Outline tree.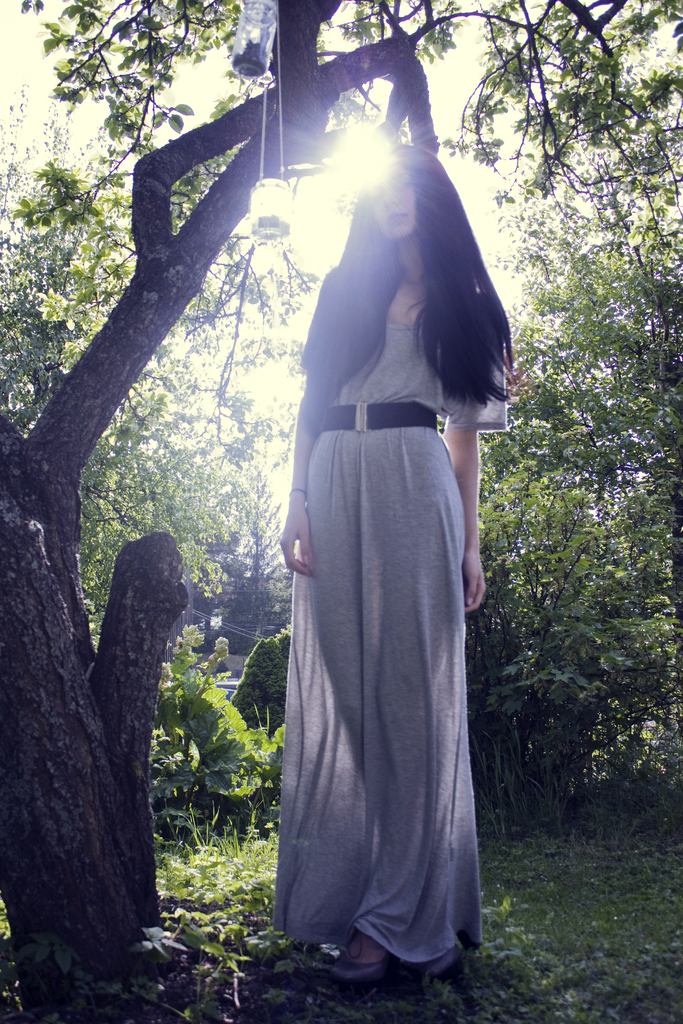
Outline: {"x1": 0, "y1": 154, "x2": 239, "y2": 626}.
